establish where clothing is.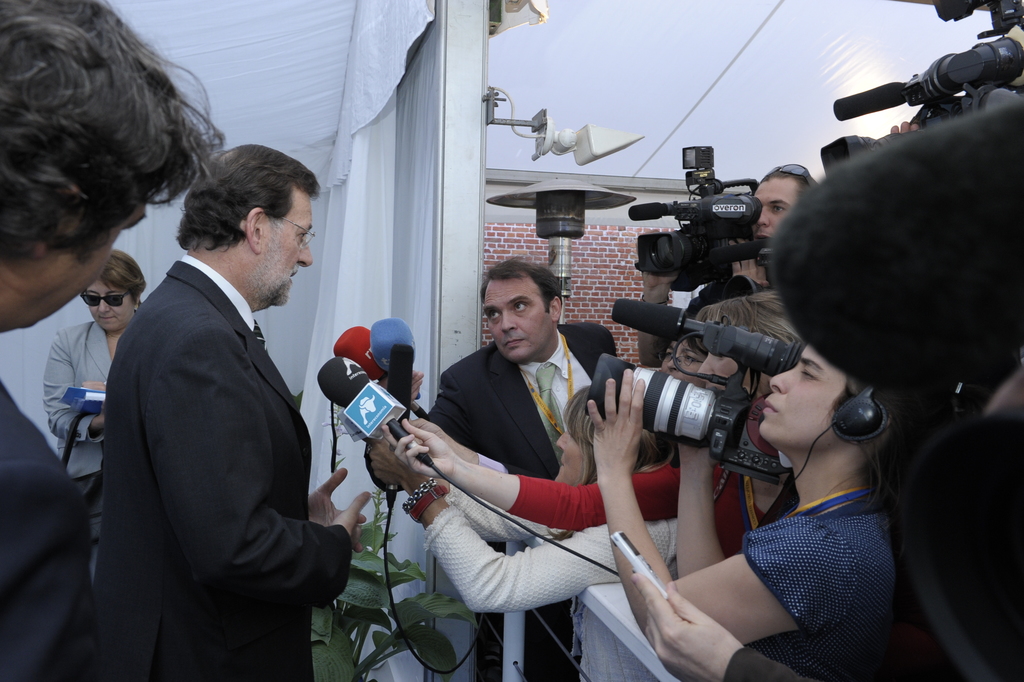
Established at box(418, 324, 614, 681).
